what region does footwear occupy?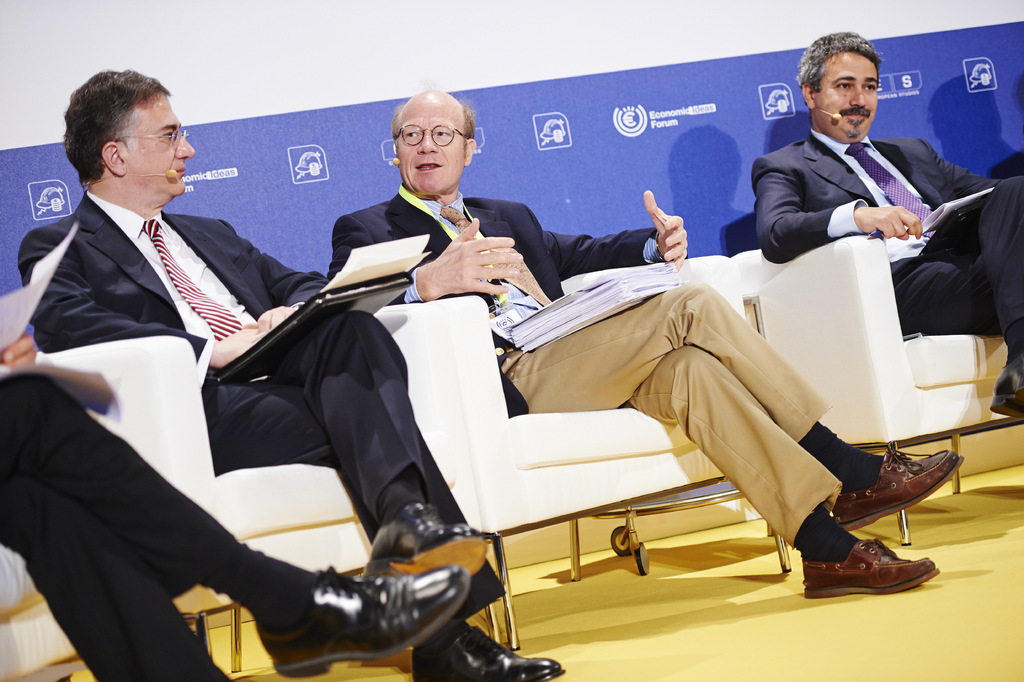
[left=250, top=560, right=465, bottom=679].
